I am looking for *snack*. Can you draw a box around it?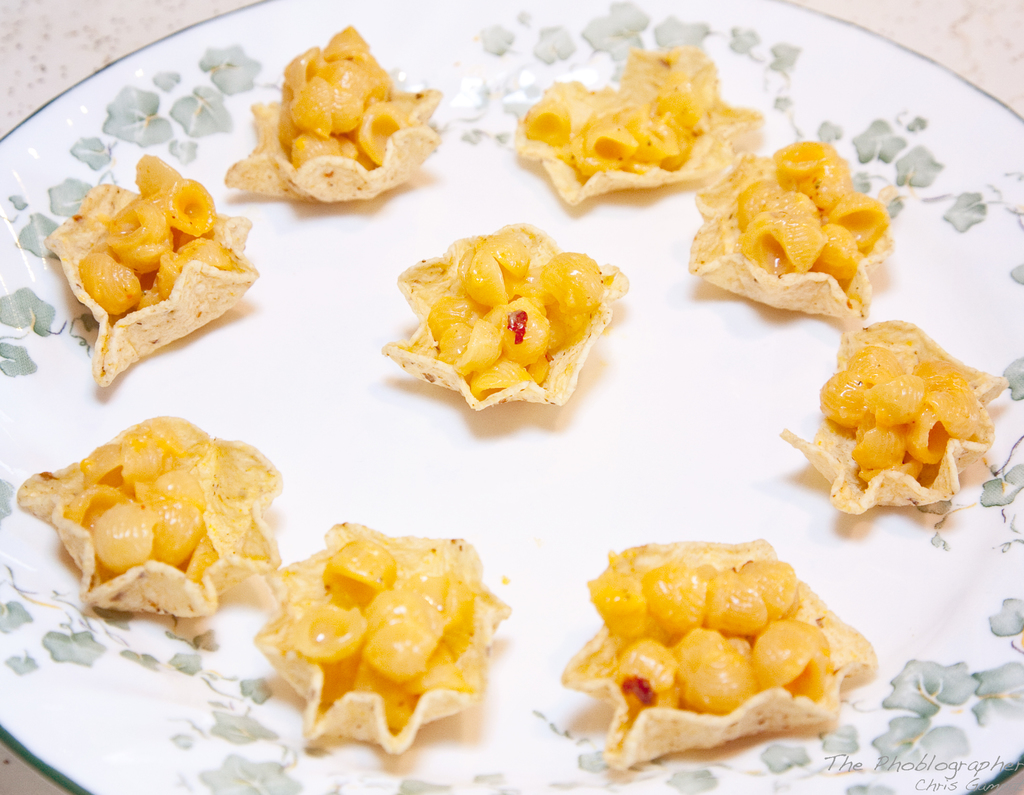
Sure, the bounding box is 520,50,762,211.
